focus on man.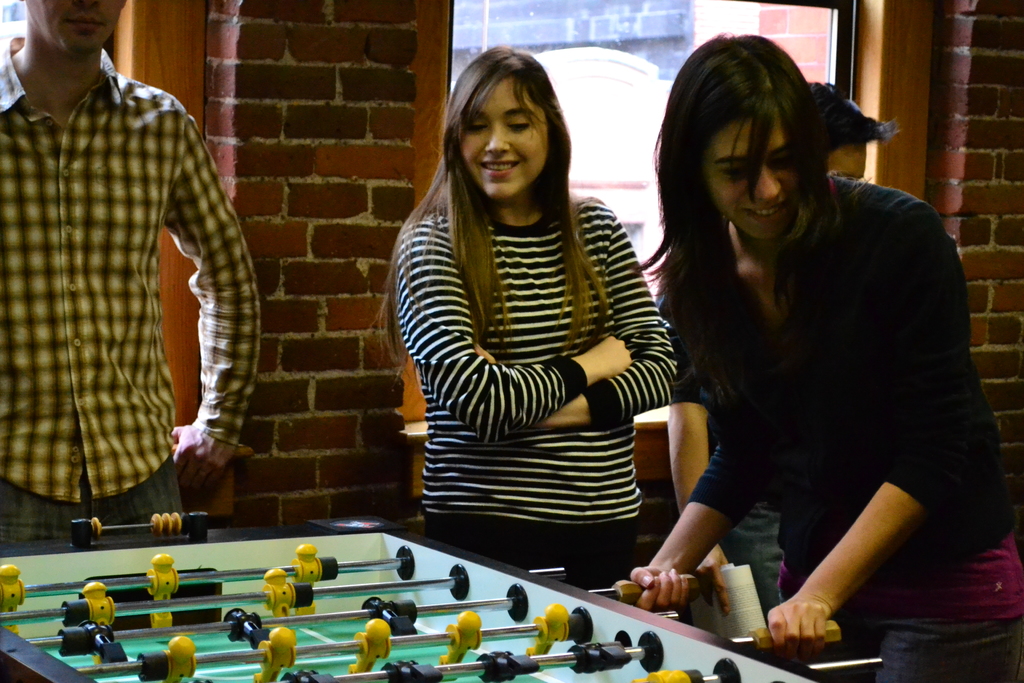
Focused at [16, 0, 267, 541].
